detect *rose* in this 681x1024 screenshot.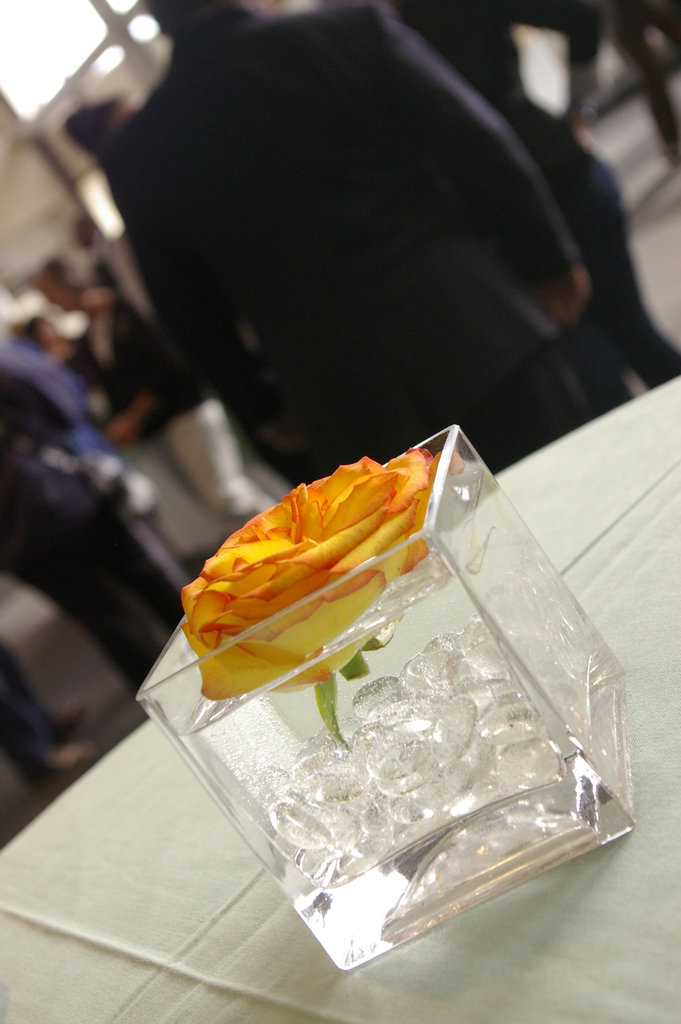
Detection: <region>175, 443, 464, 700</region>.
